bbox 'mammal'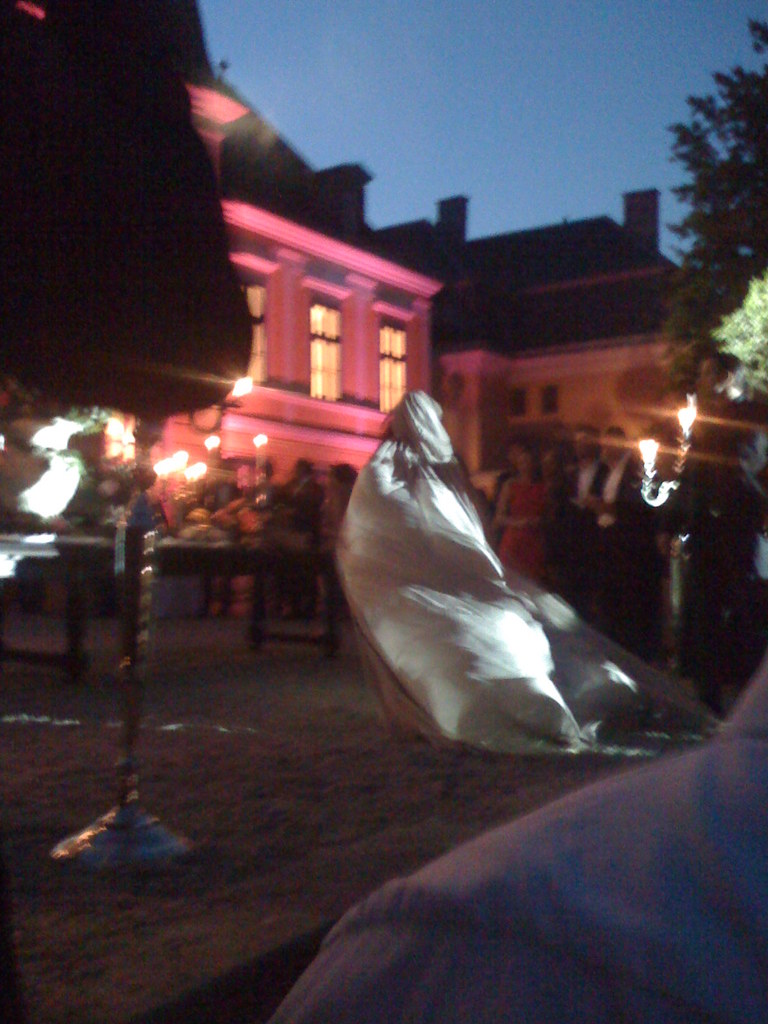
[left=491, top=449, right=554, bottom=582]
